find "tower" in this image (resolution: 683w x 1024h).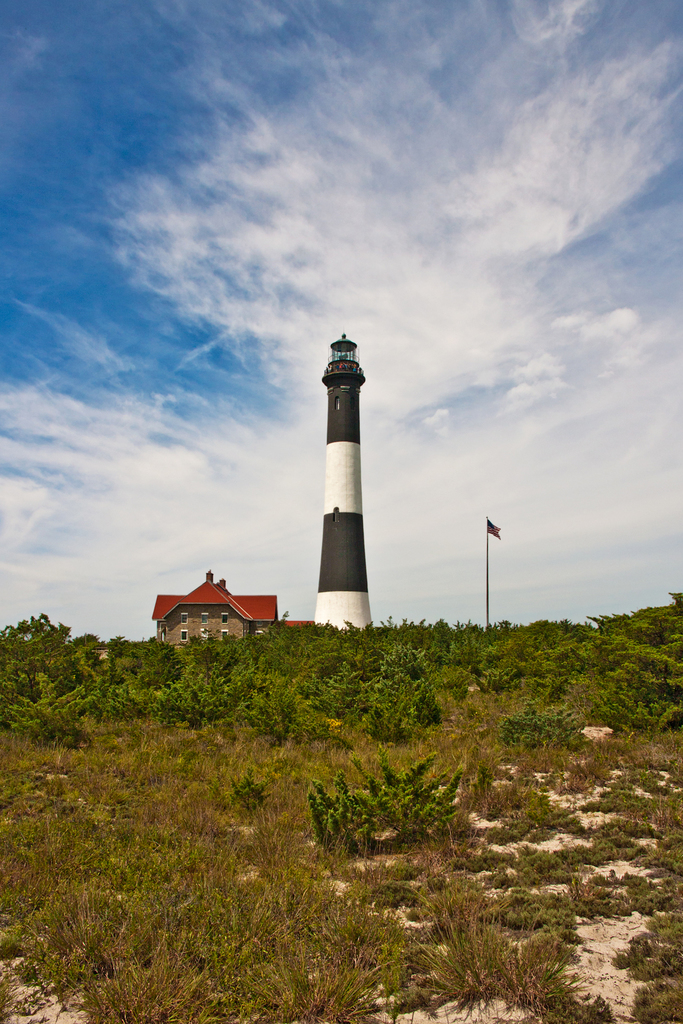
box(295, 330, 396, 559).
